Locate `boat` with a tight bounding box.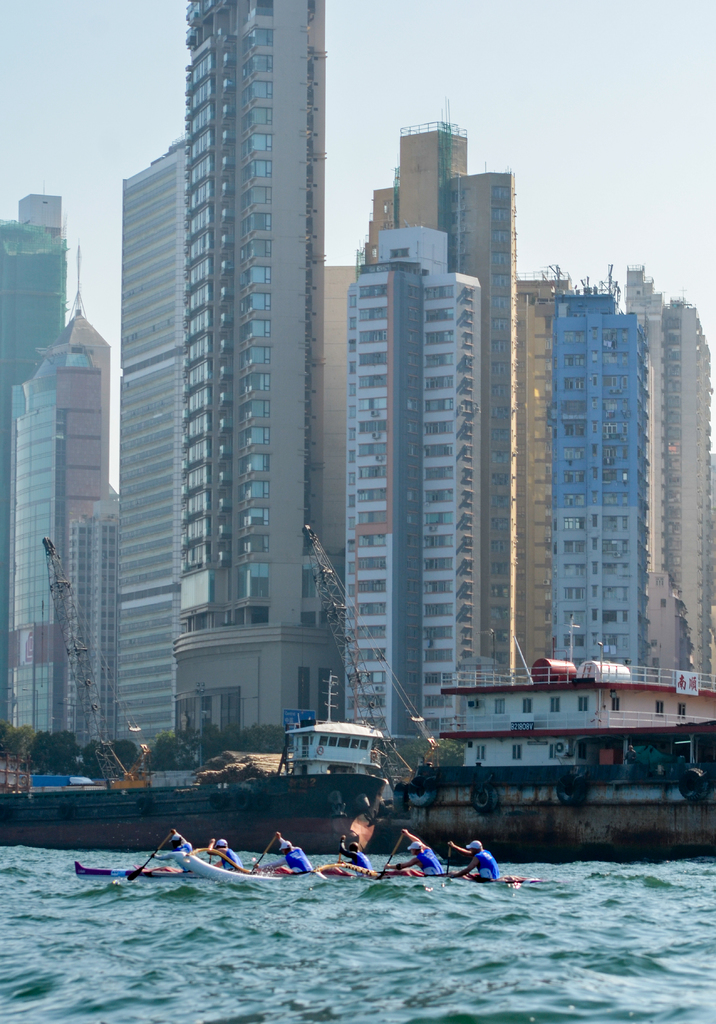
Rect(0, 538, 388, 853).
